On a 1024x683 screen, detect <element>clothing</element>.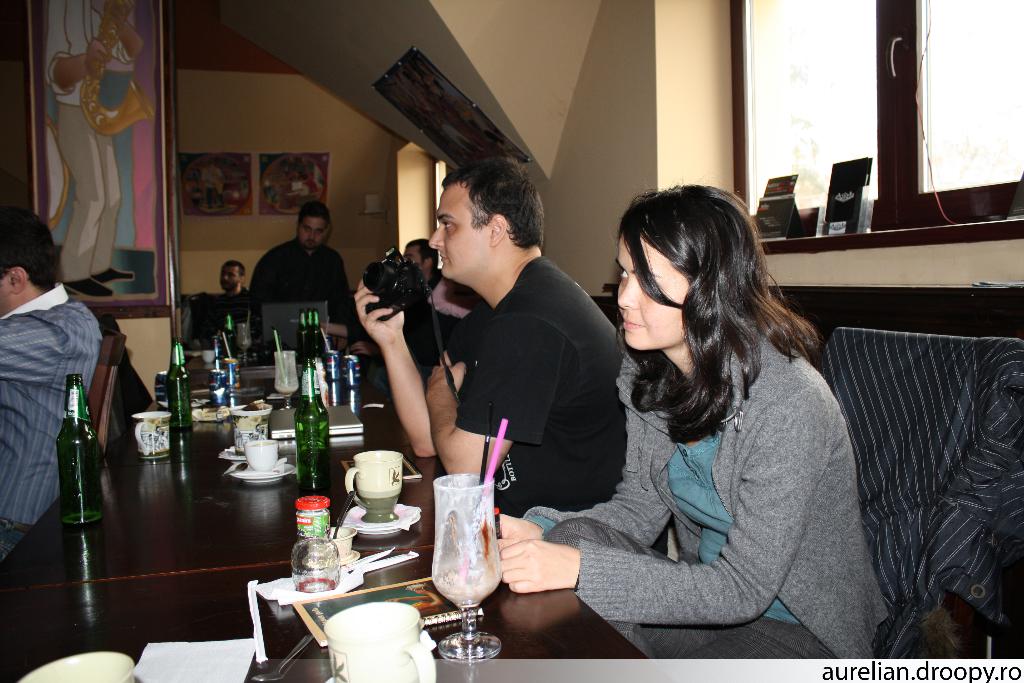
select_region(561, 280, 872, 646).
